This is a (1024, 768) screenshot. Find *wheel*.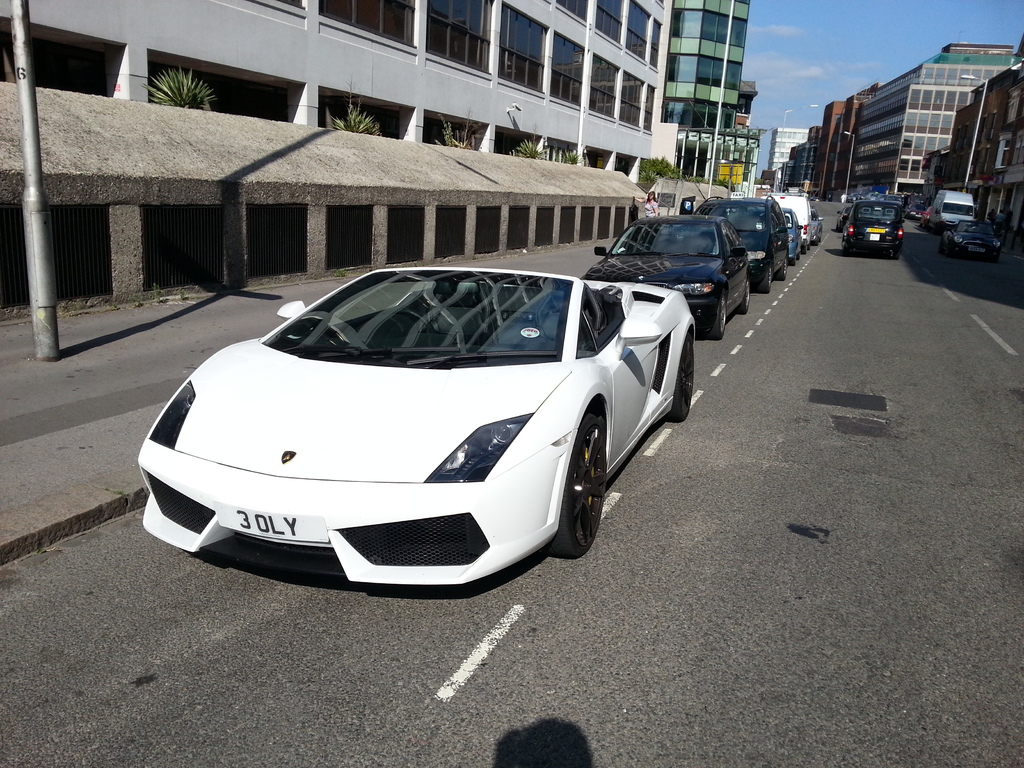
Bounding box: 550:399:613:567.
